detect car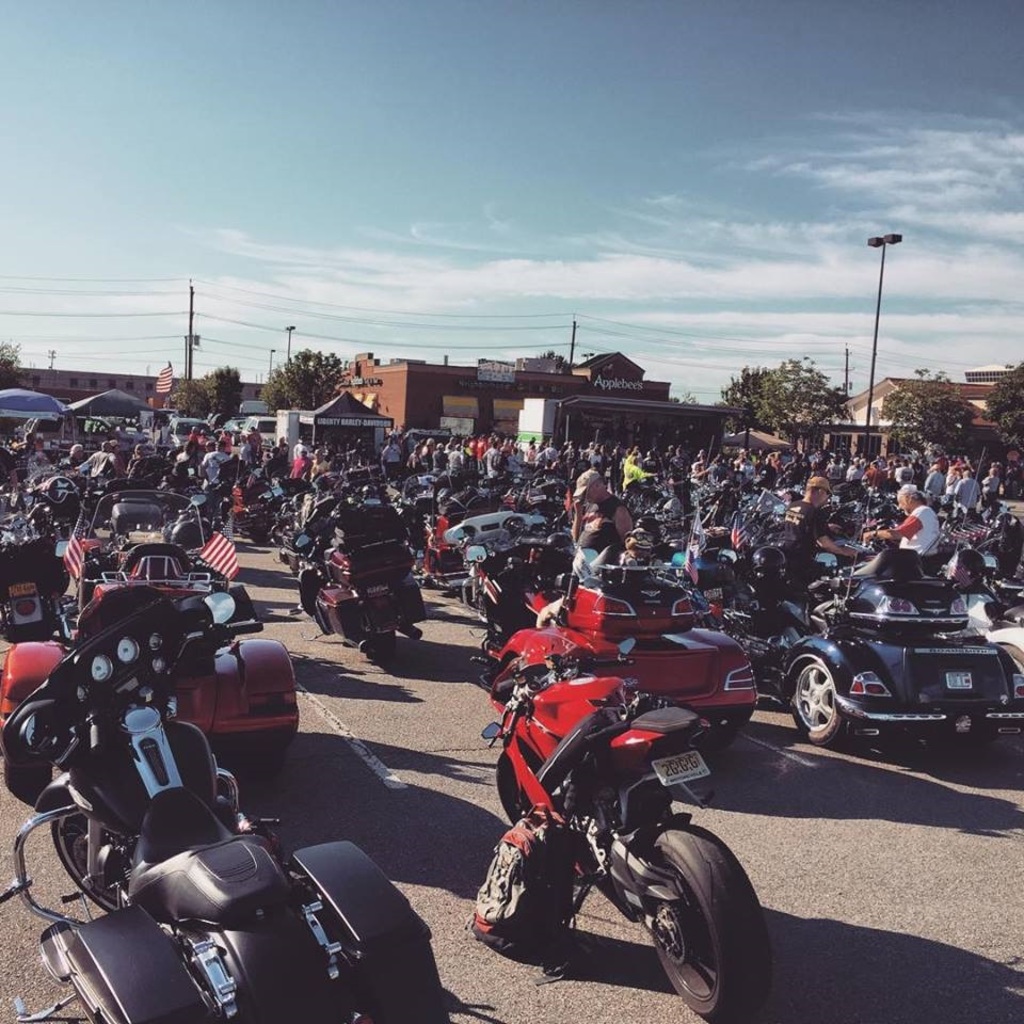
box(243, 414, 277, 452)
